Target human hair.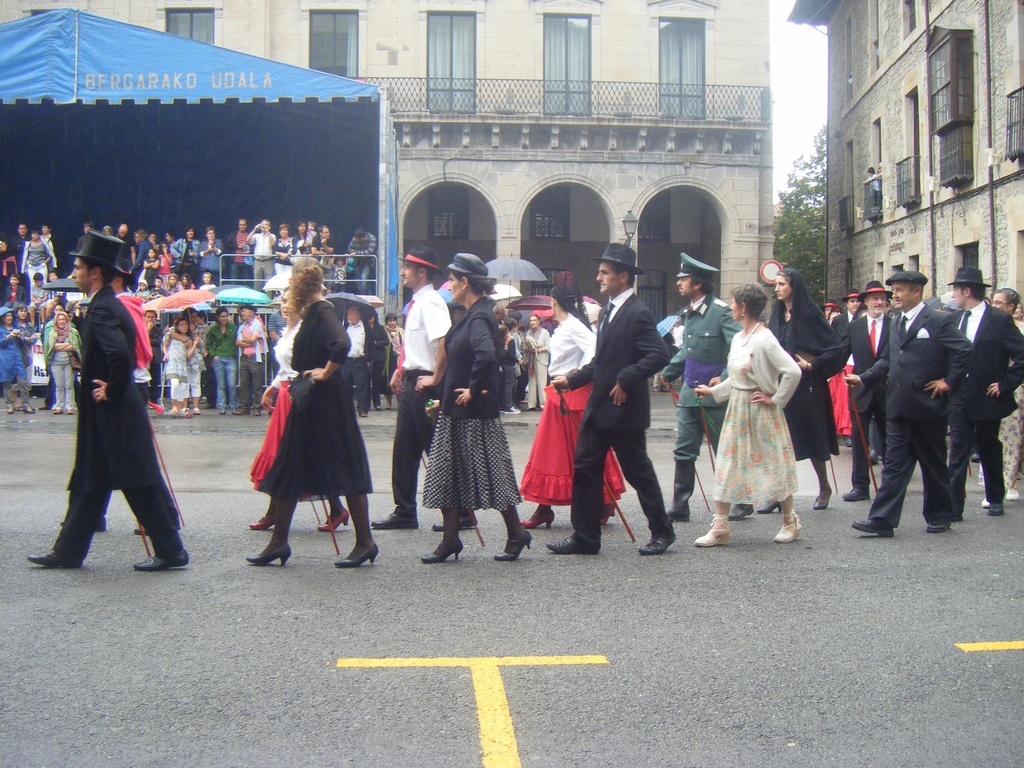
Target region: [81,257,116,284].
